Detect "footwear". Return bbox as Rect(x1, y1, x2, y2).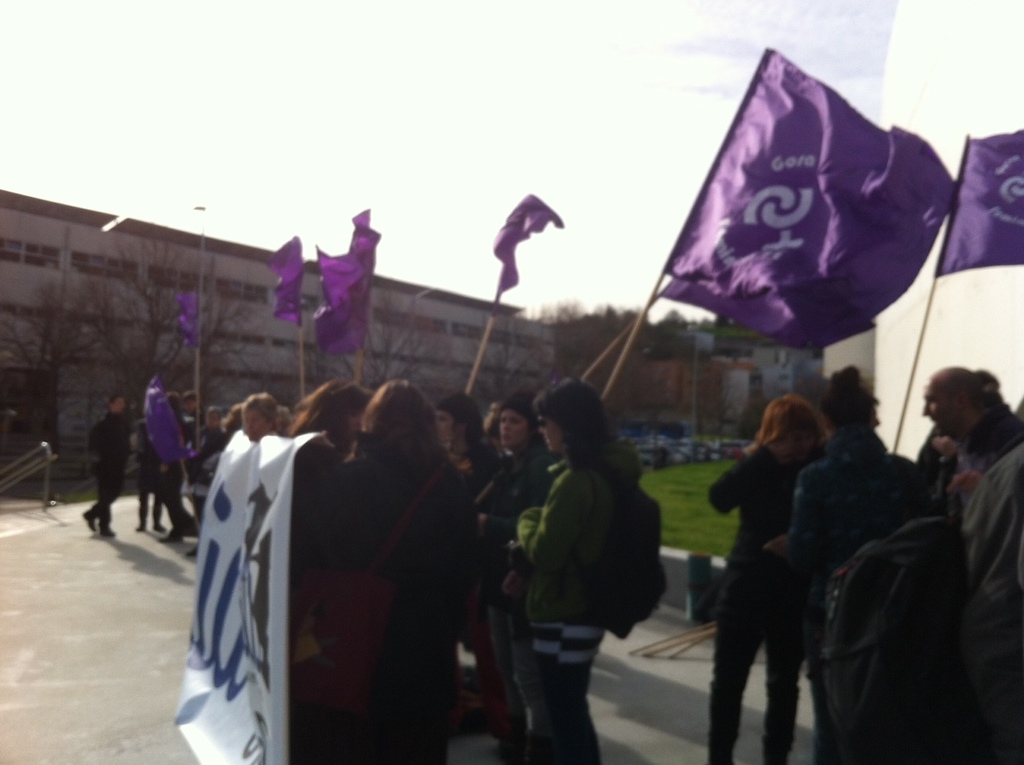
Rect(156, 529, 186, 543).
